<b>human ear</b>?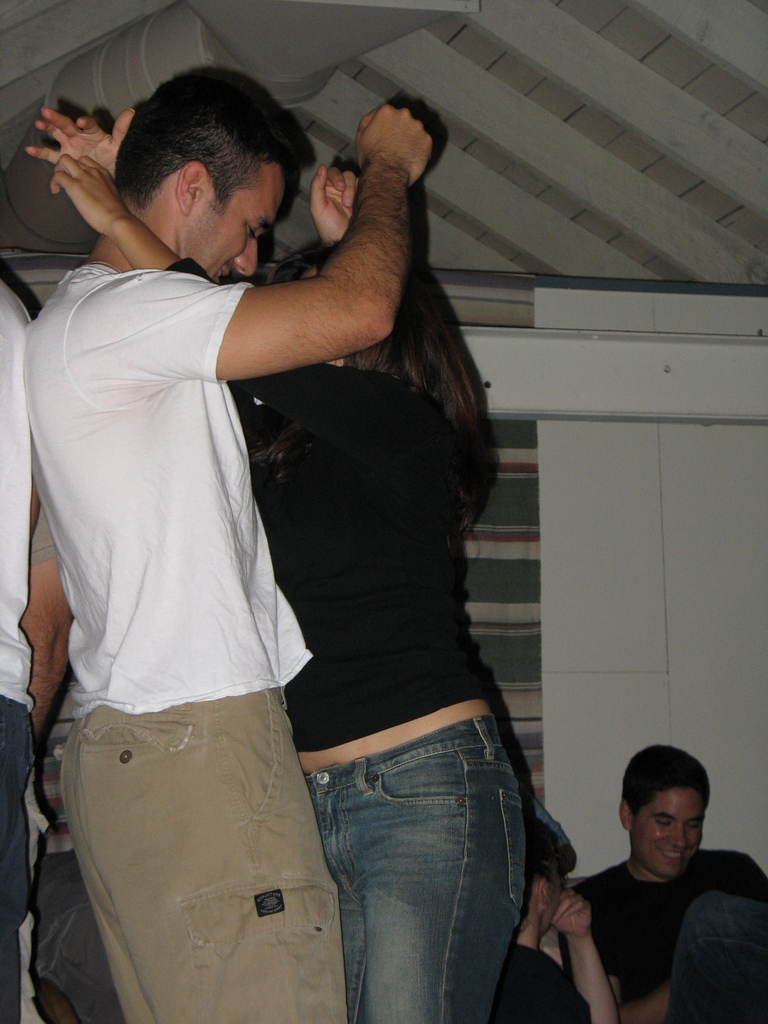
540:879:548:908
